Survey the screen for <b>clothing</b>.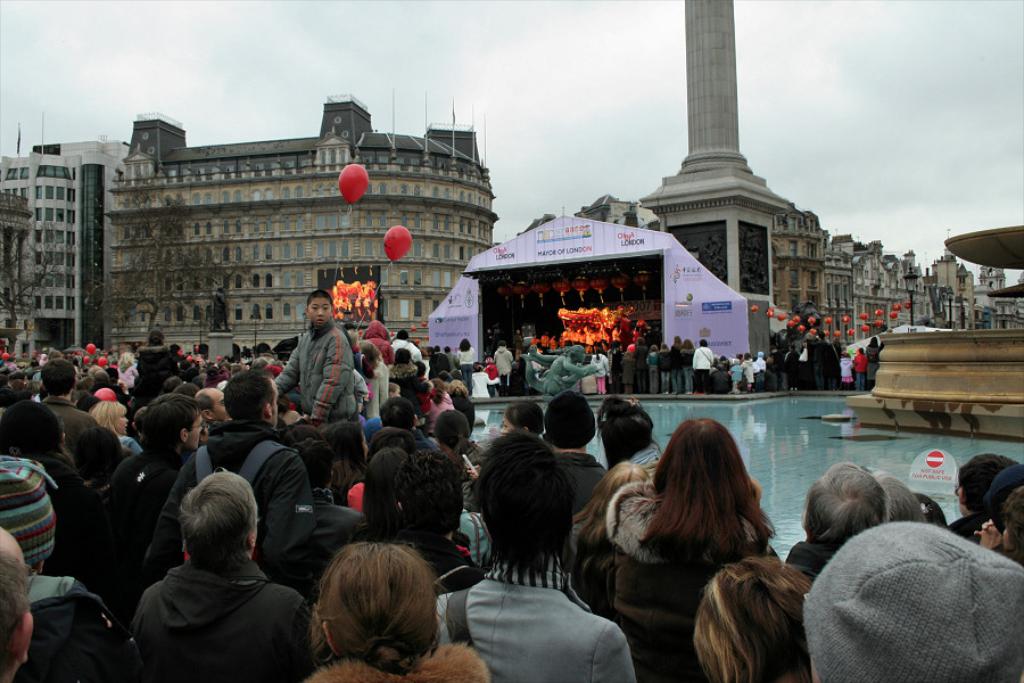
Survey found: <bbox>426, 543, 631, 682</bbox>.
